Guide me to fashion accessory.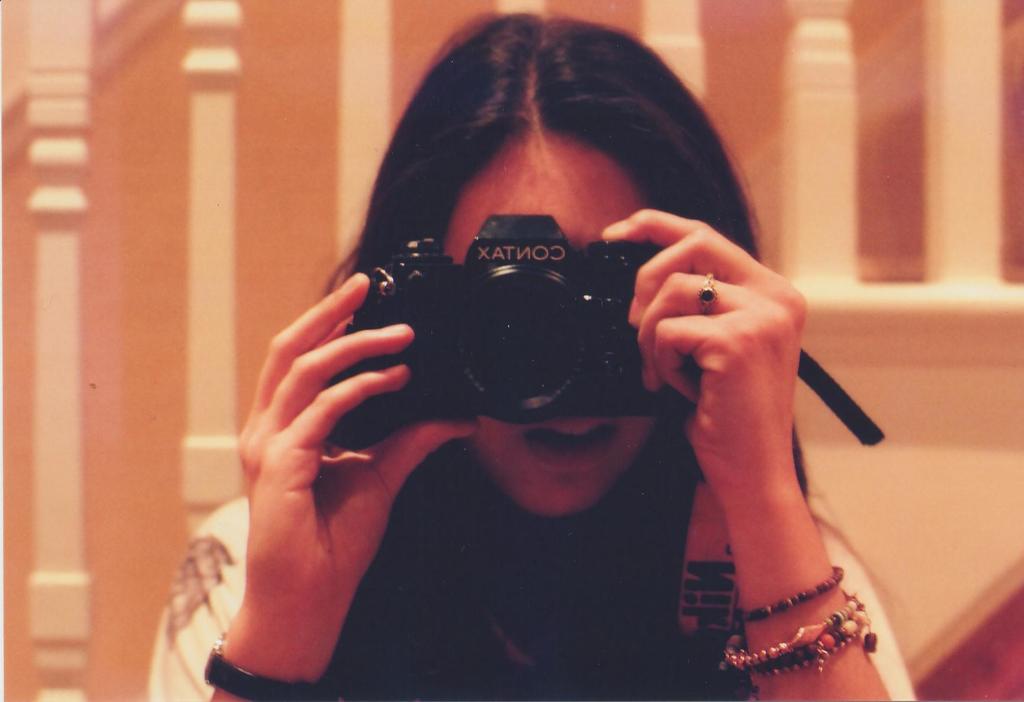
Guidance: select_region(730, 566, 846, 621).
